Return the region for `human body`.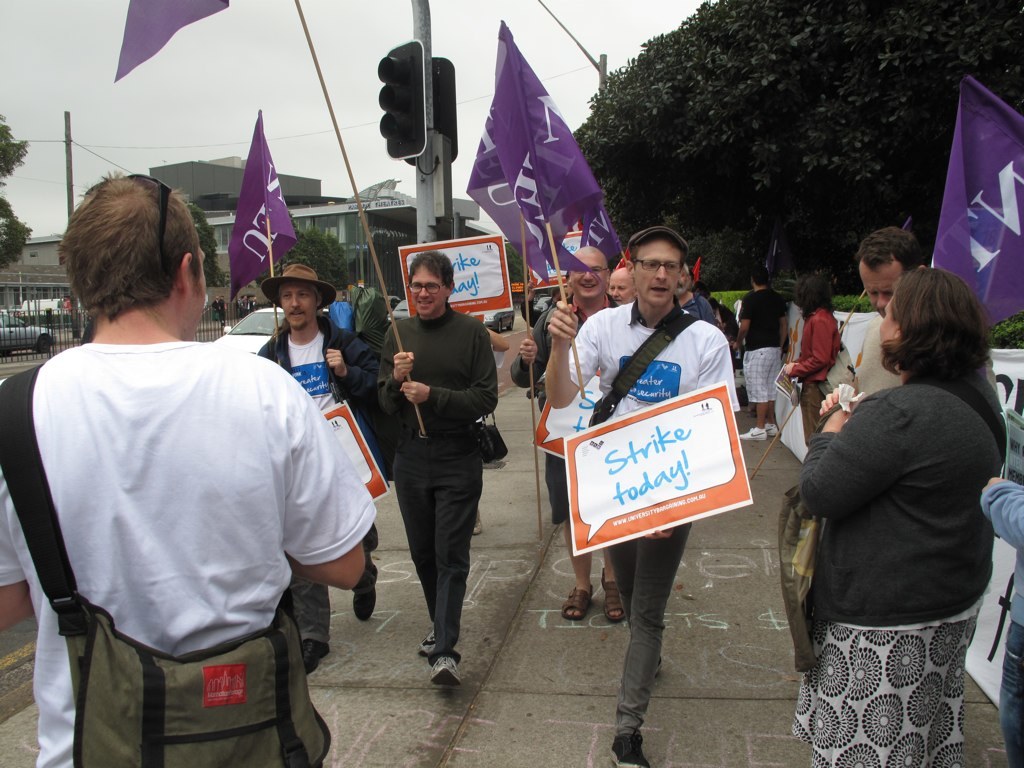
rect(726, 263, 796, 438).
